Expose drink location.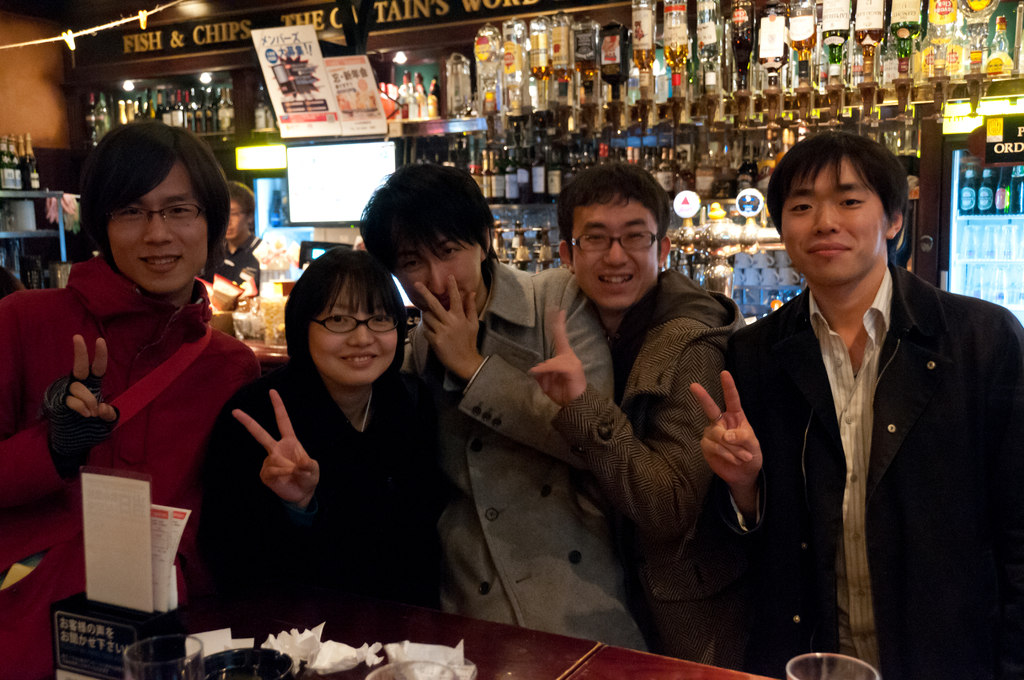
Exposed at BBox(255, 99, 276, 128).
